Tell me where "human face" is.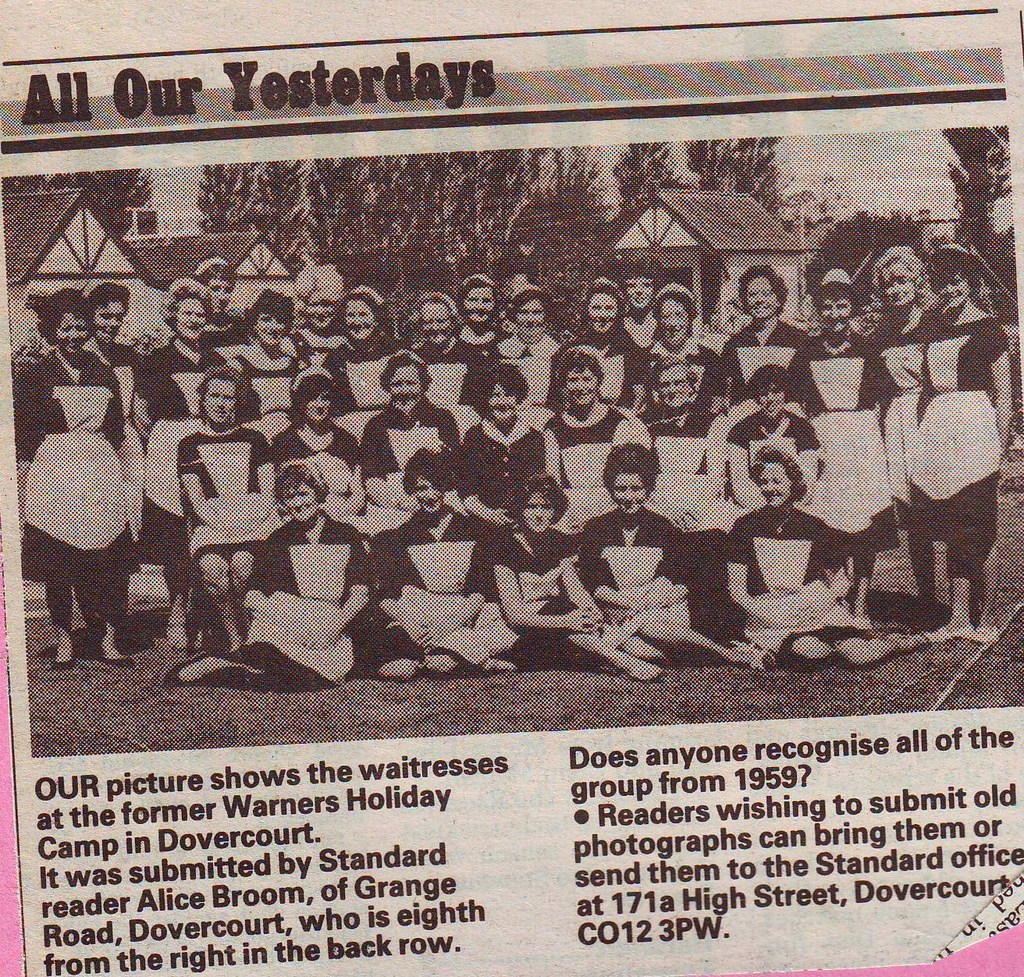
"human face" is at Rect(56, 311, 87, 356).
